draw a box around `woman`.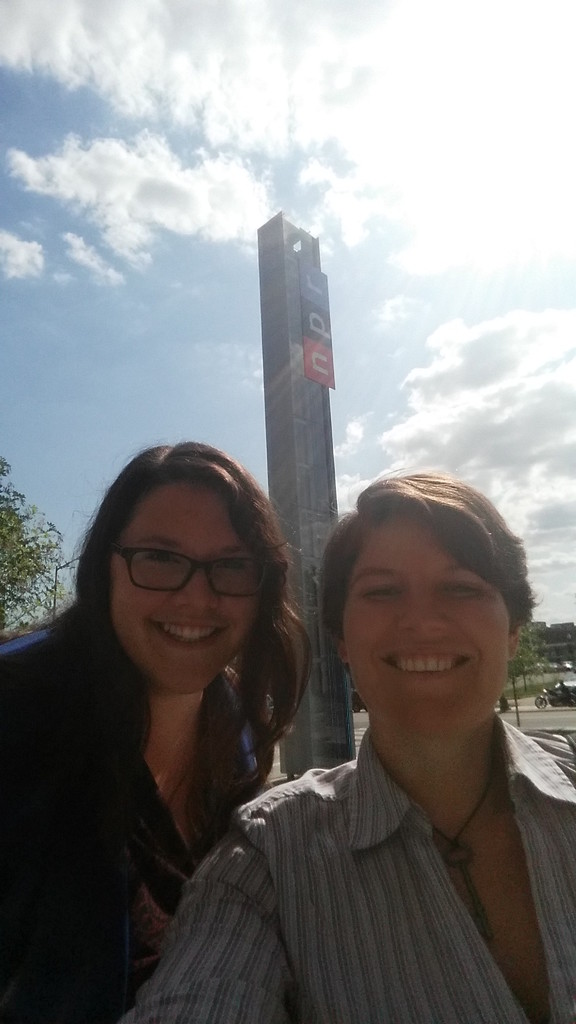
box(121, 476, 575, 1023).
